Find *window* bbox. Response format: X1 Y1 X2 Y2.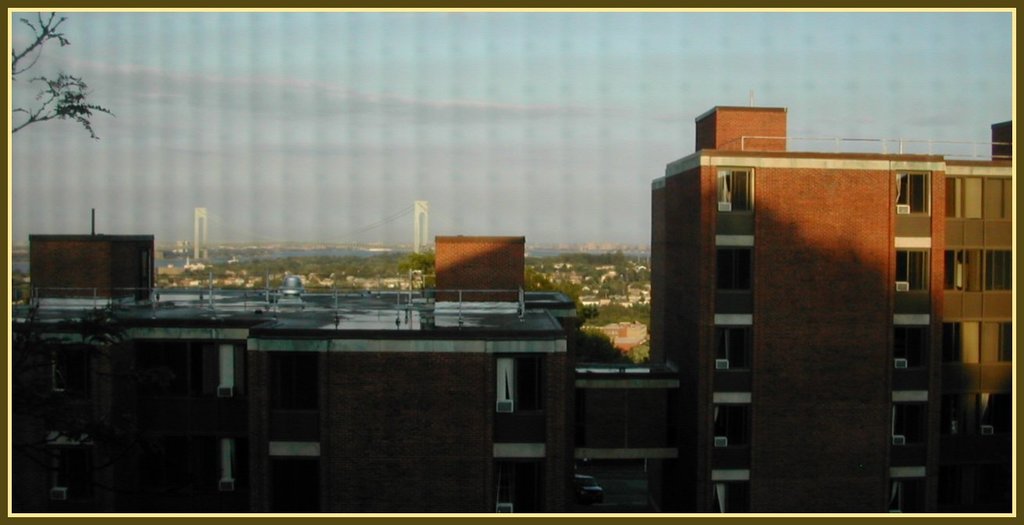
949 246 1018 292.
